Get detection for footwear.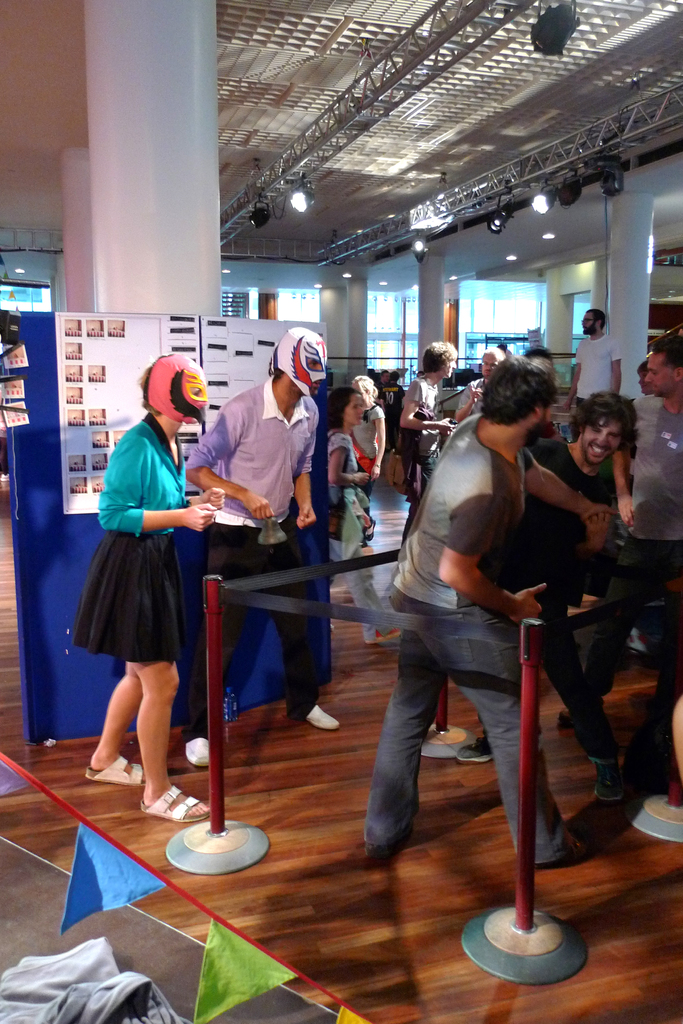
Detection: (366,824,408,865).
